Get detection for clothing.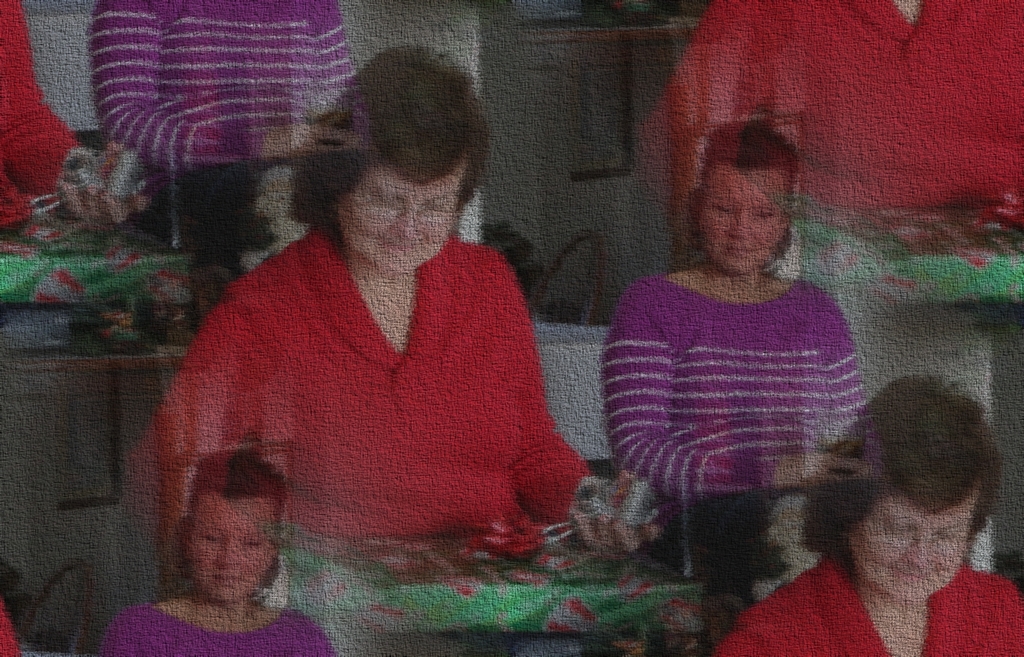
Detection: [x1=0, y1=602, x2=21, y2=656].
